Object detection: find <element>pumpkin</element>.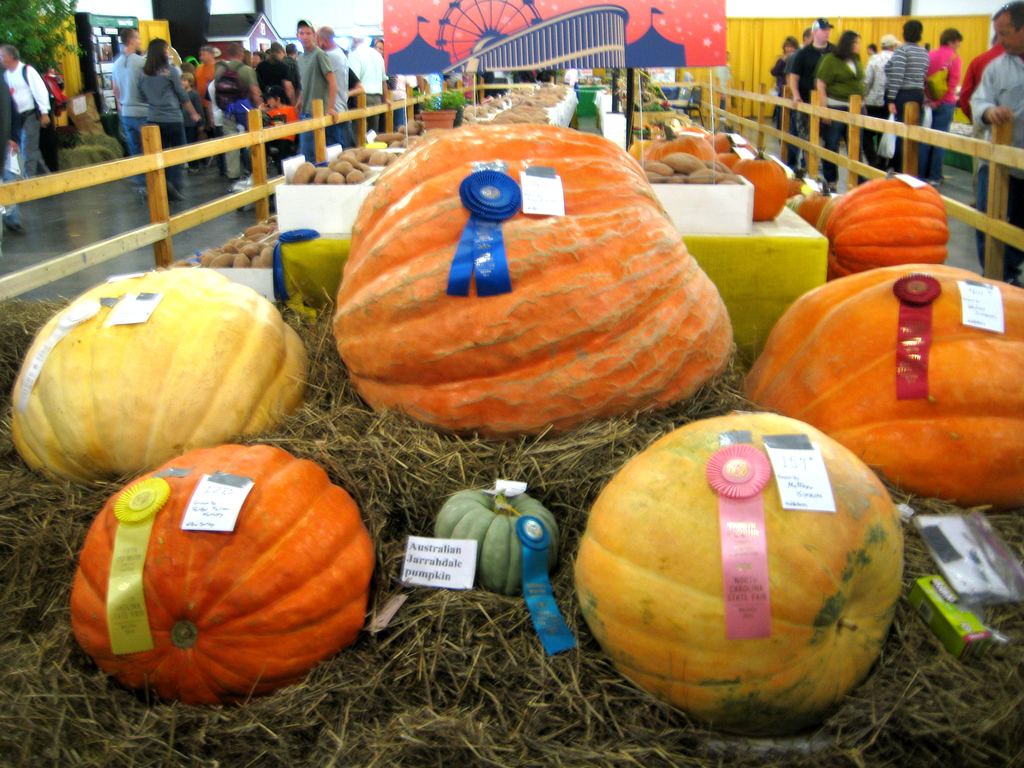
{"left": 6, "top": 271, "right": 310, "bottom": 479}.
